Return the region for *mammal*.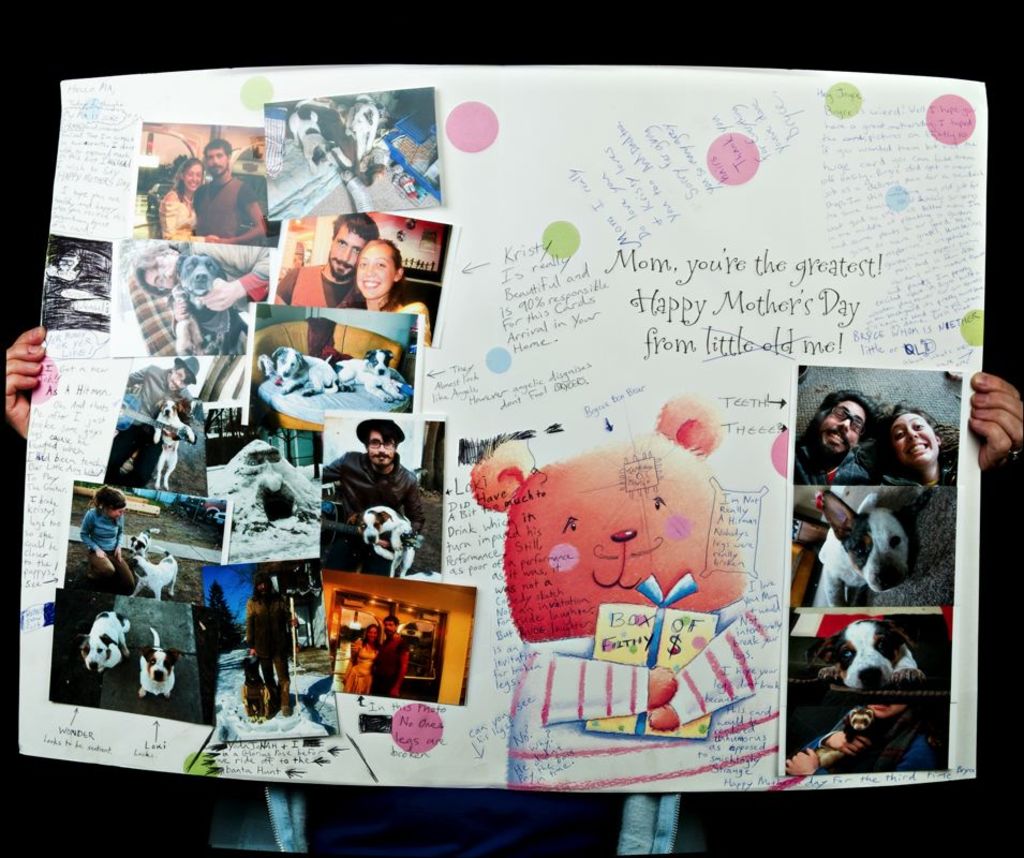
781,699,948,771.
